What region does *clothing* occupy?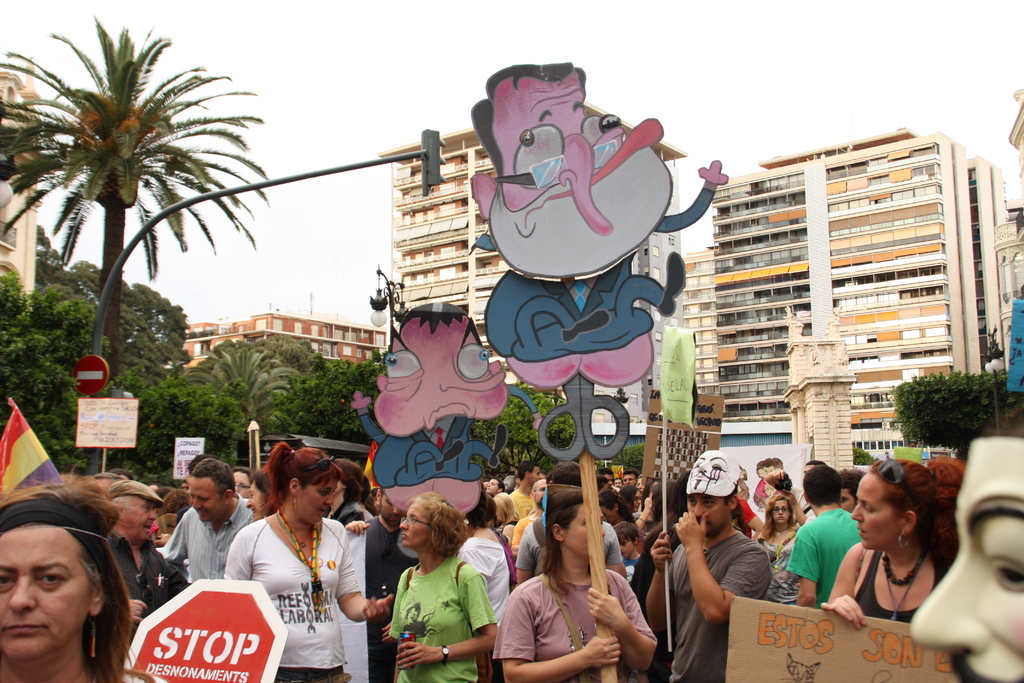
Rect(500, 566, 661, 682).
